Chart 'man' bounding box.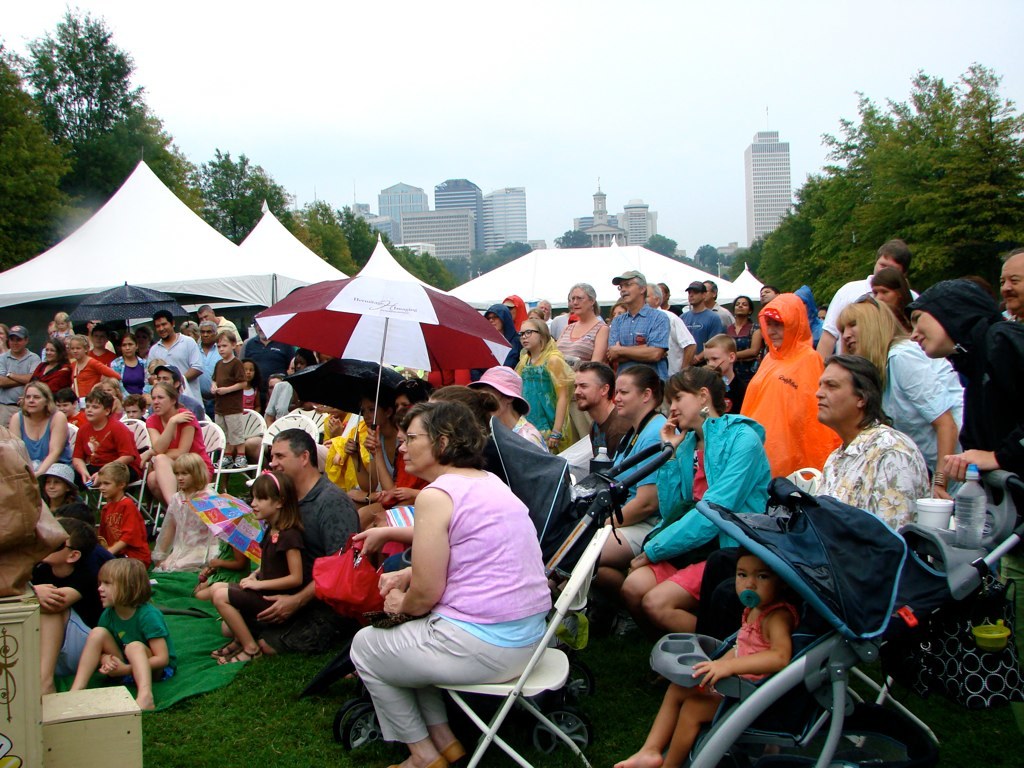
Charted: rect(998, 240, 1023, 333).
